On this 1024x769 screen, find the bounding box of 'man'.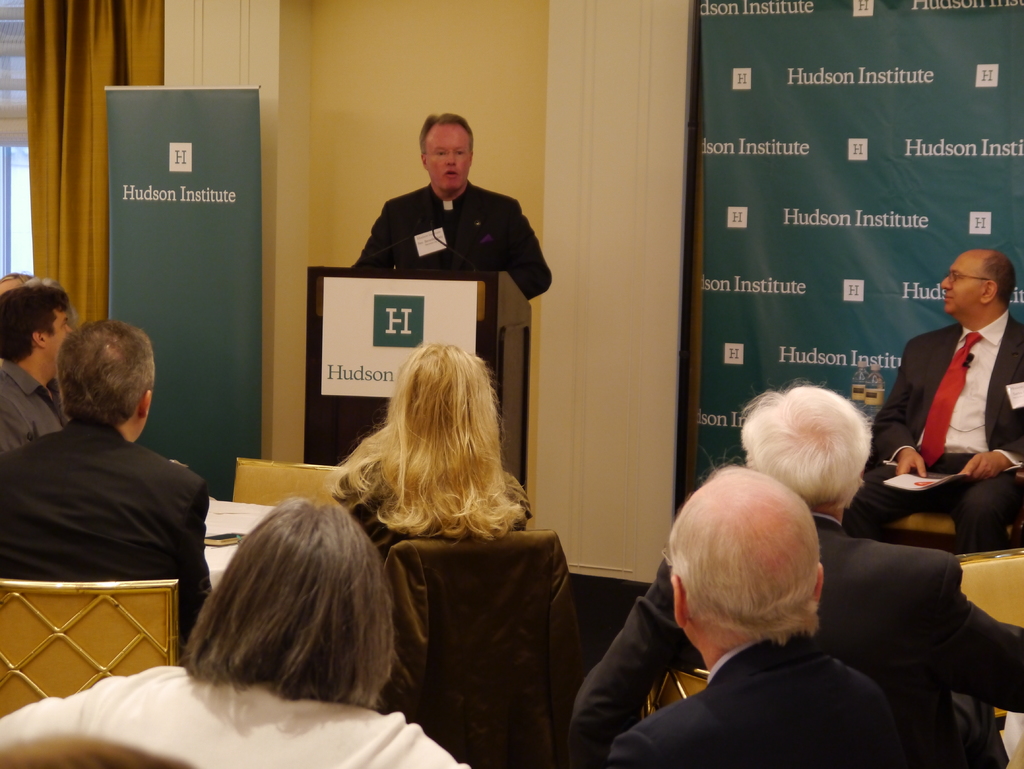
Bounding box: <bbox>568, 382, 1023, 768</bbox>.
